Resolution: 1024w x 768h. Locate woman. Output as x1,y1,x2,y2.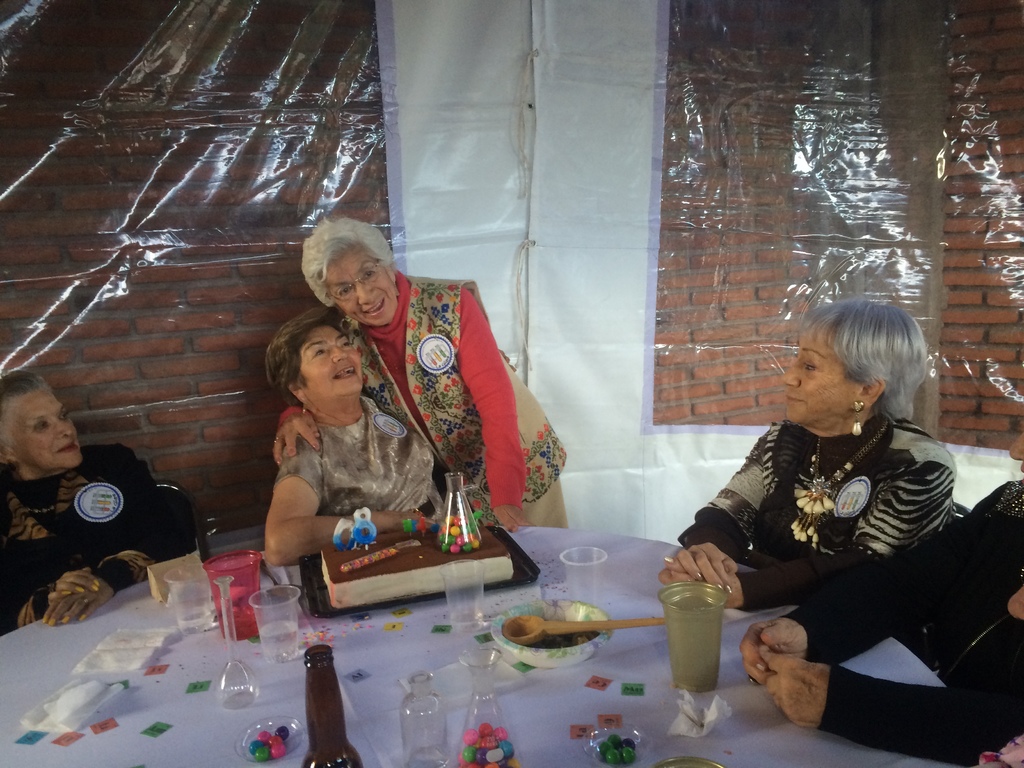
747,420,1023,767.
